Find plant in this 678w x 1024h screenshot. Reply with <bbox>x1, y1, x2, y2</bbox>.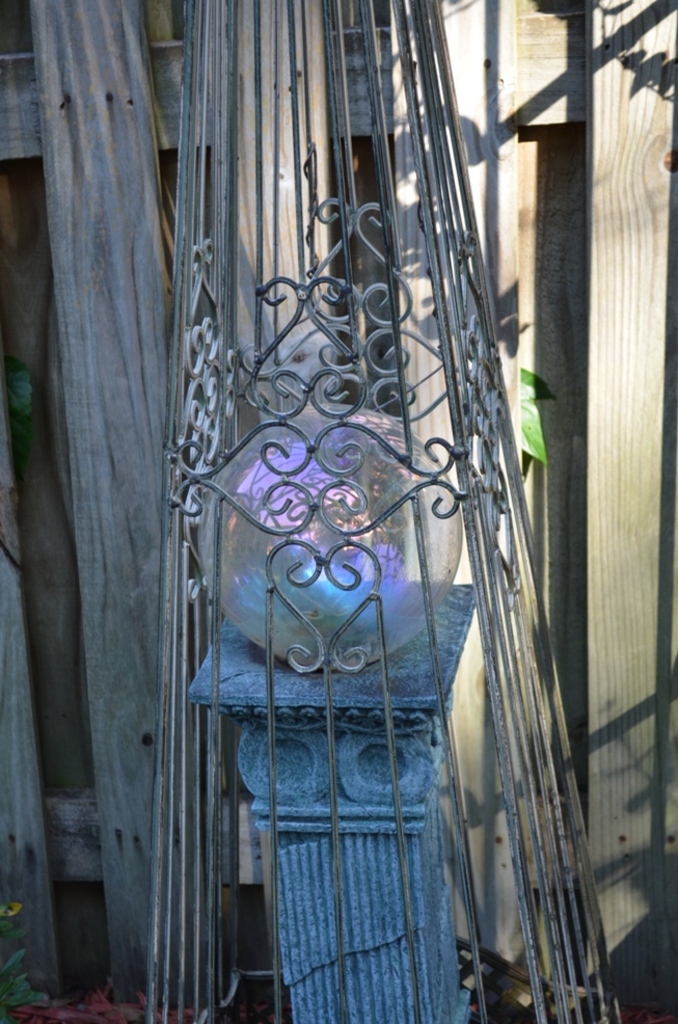
<bbox>516, 361, 559, 466</bbox>.
